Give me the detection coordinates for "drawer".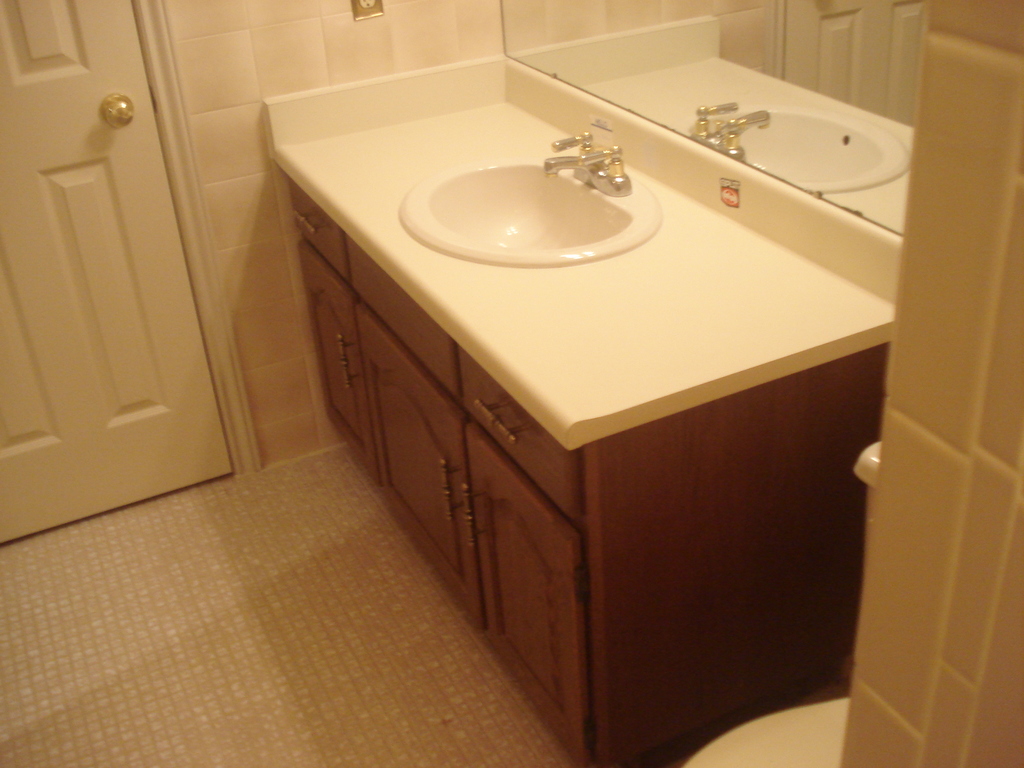
box=[284, 173, 346, 283].
